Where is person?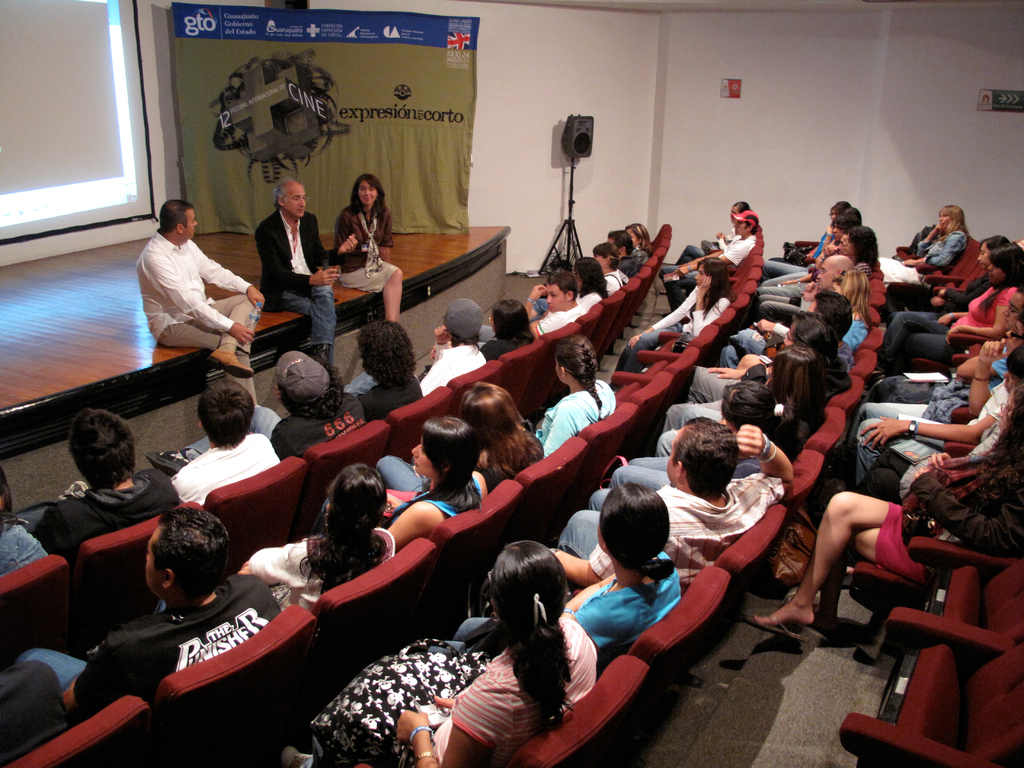
crop(127, 182, 243, 381).
